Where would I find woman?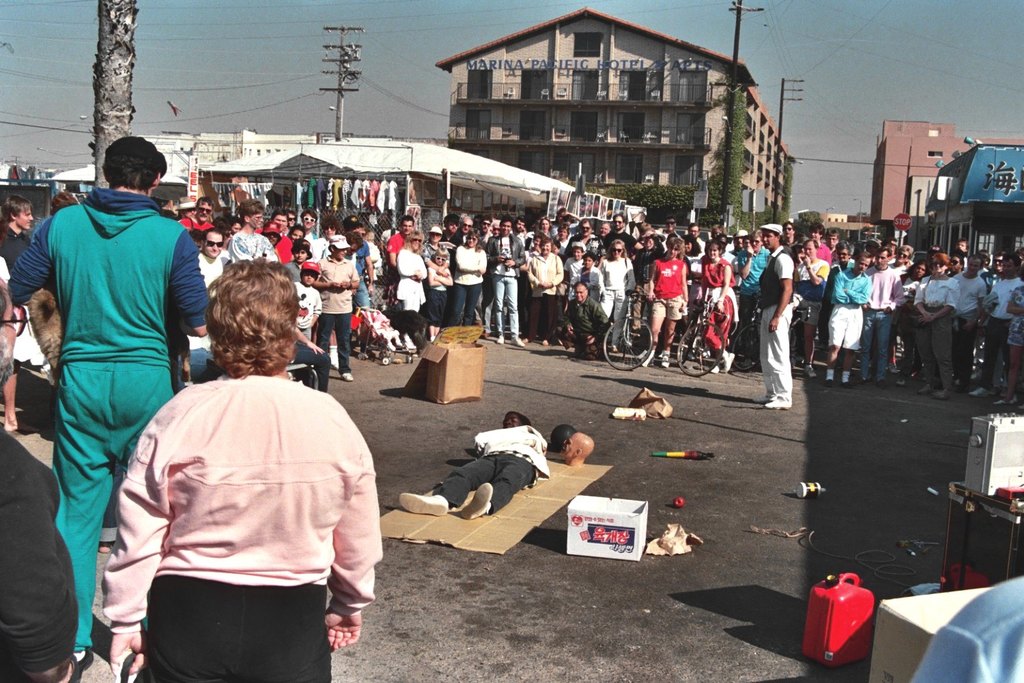
At (left=520, top=237, right=560, bottom=345).
